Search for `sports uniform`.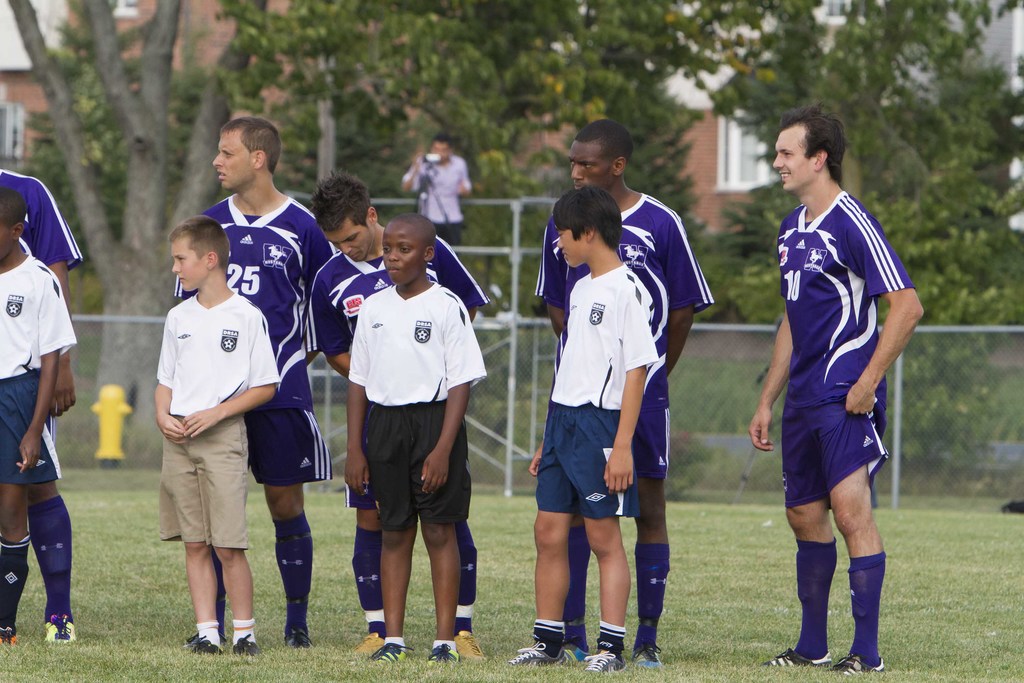
Found at <region>0, 170, 93, 492</region>.
